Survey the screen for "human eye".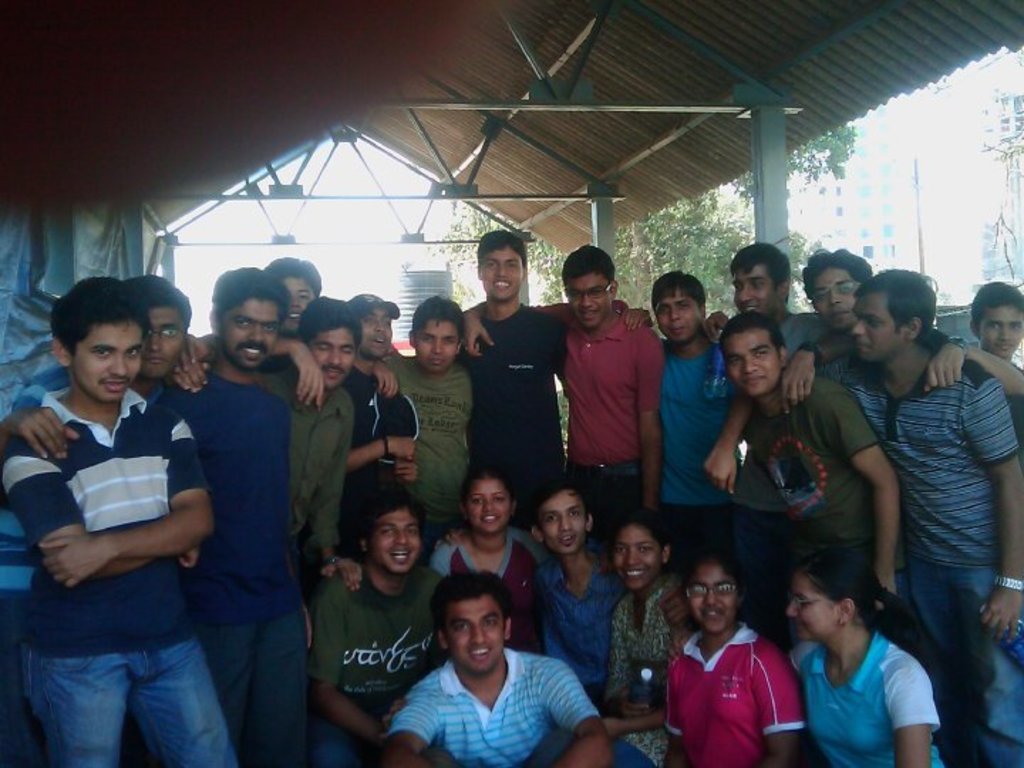
Survey found: [158,327,176,340].
